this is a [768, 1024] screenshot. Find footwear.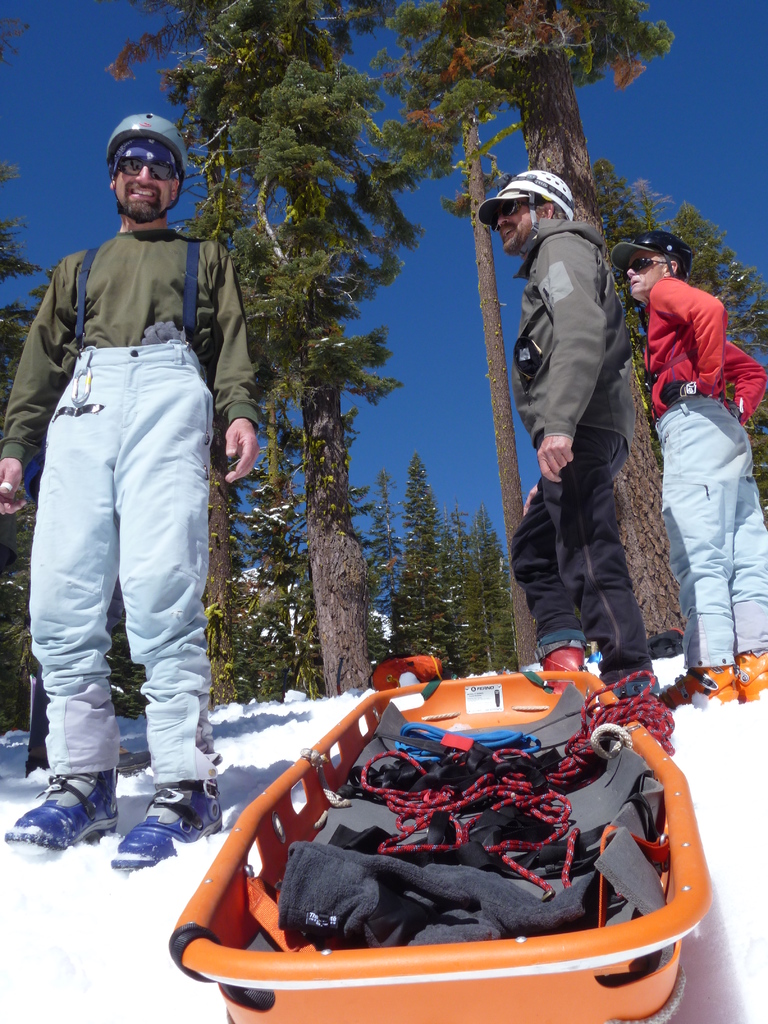
Bounding box: box=[106, 776, 234, 872].
